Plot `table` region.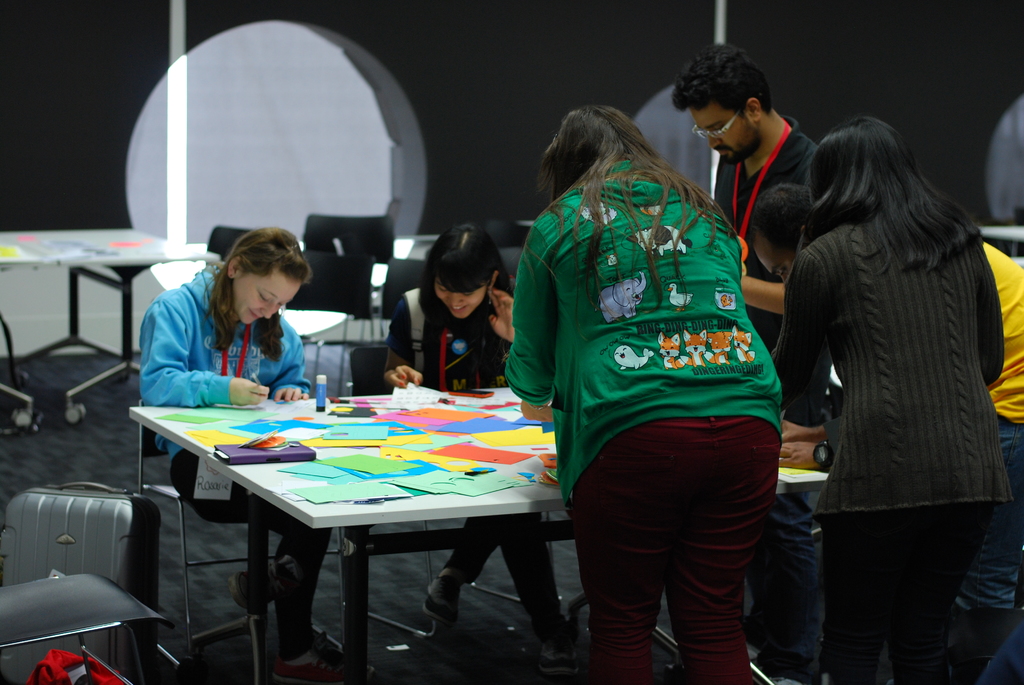
Plotted at crop(138, 388, 598, 668).
